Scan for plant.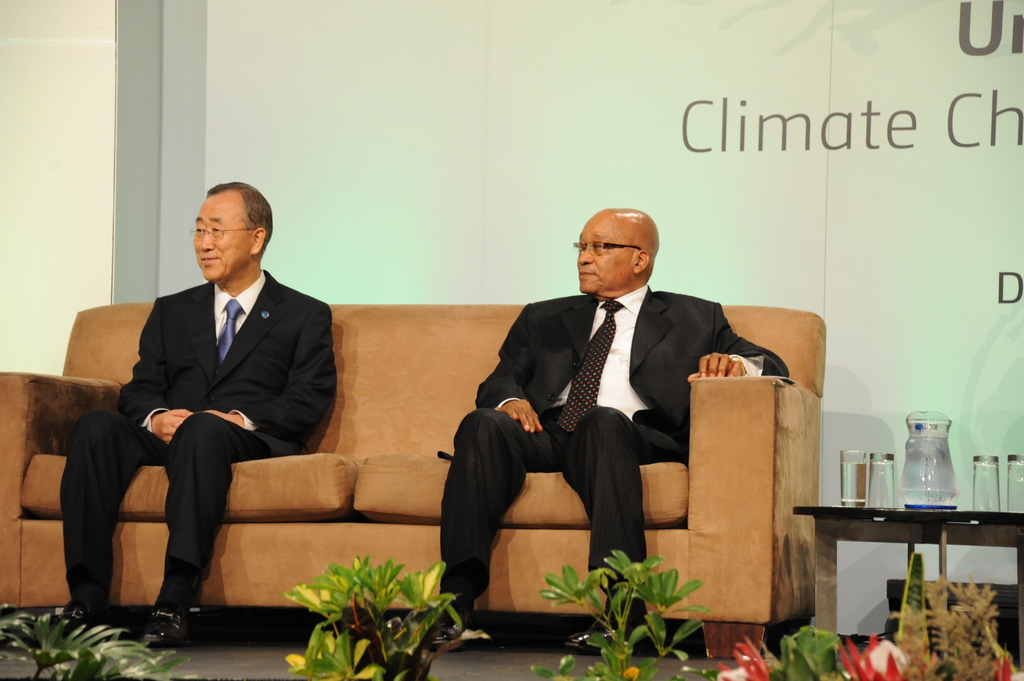
Scan result: (536,543,711,680).
